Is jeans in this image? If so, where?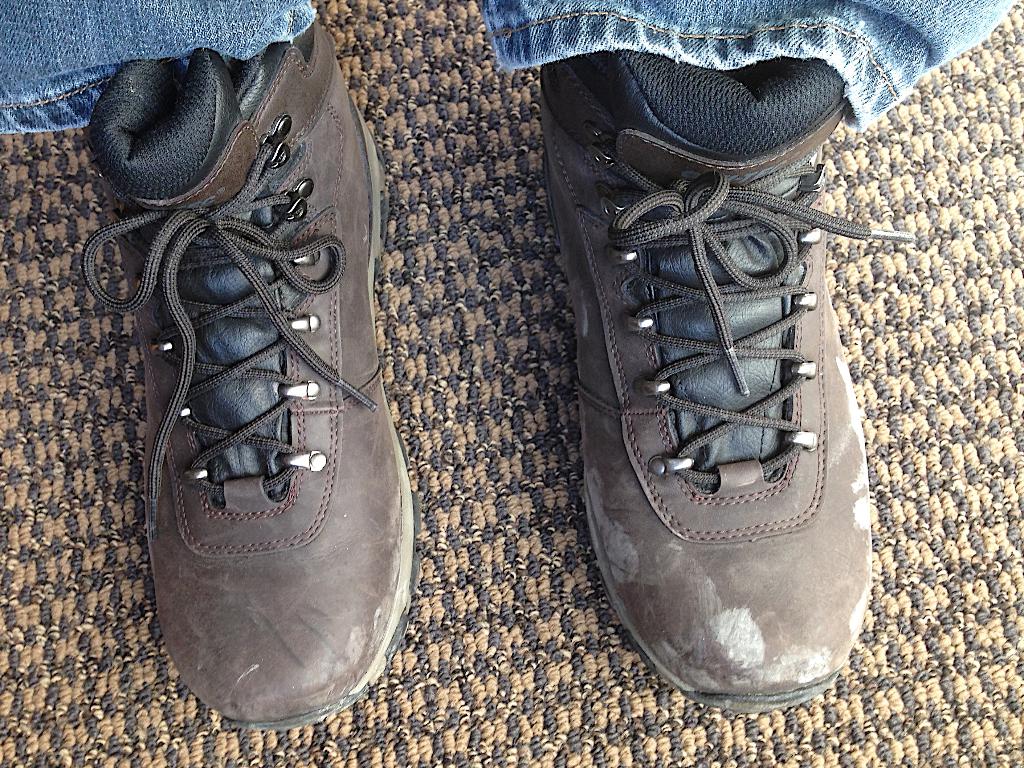
Yes, at {"x1": 0, "y1": 0, "x2": 1014, "y2": 131}.
